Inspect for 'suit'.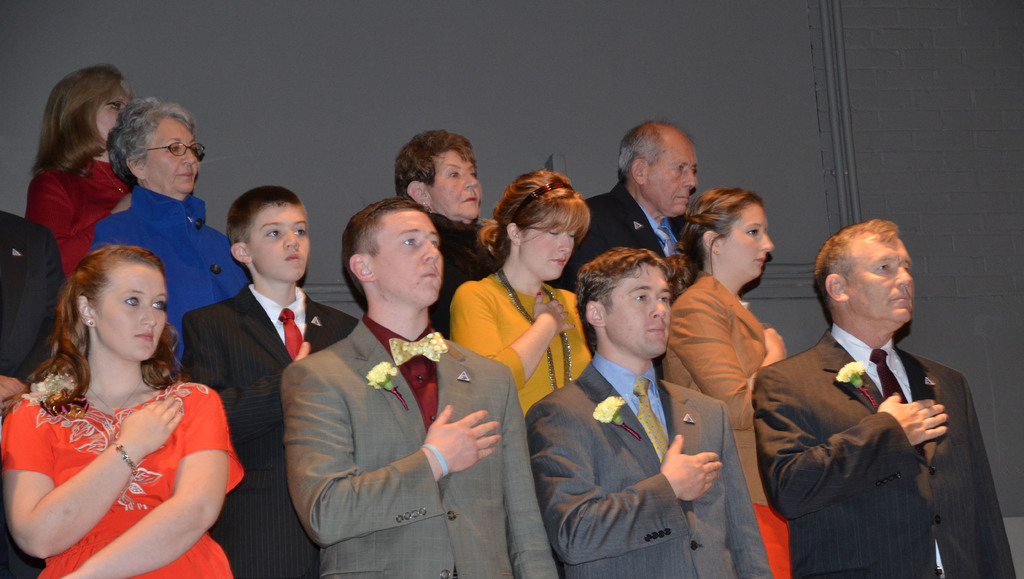
Inspection: detection(0, 208, 66, 578).
